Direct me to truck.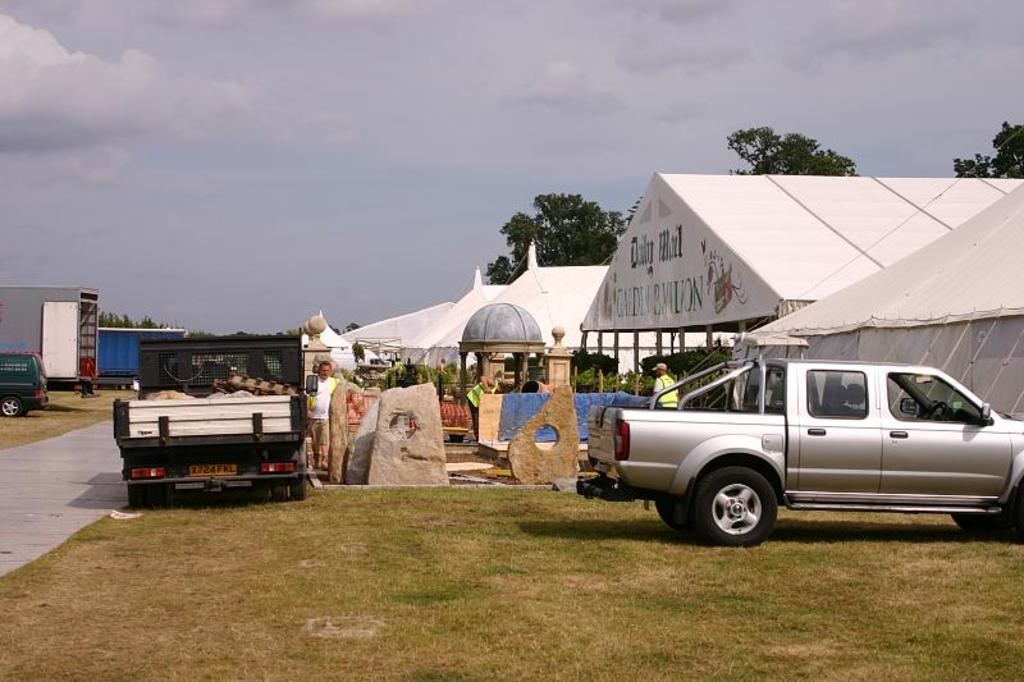
Direction: x1=114 y1=324 x2=338 y2=512.
